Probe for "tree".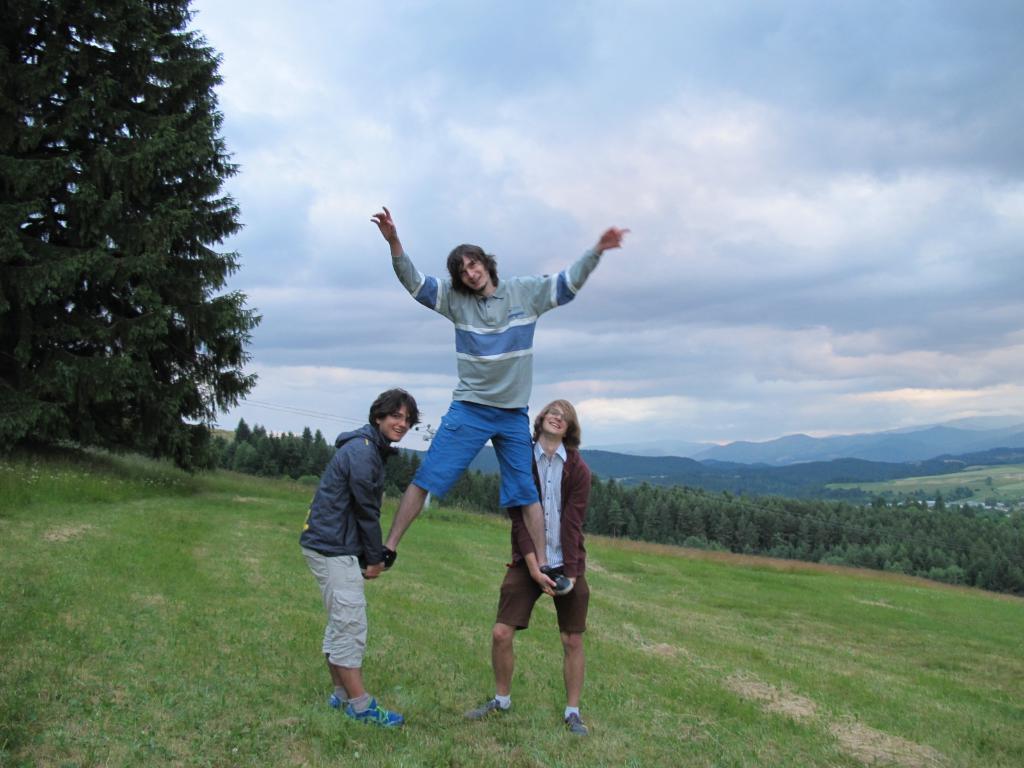
Probe result: bbox(20, 24, 267, 513).
